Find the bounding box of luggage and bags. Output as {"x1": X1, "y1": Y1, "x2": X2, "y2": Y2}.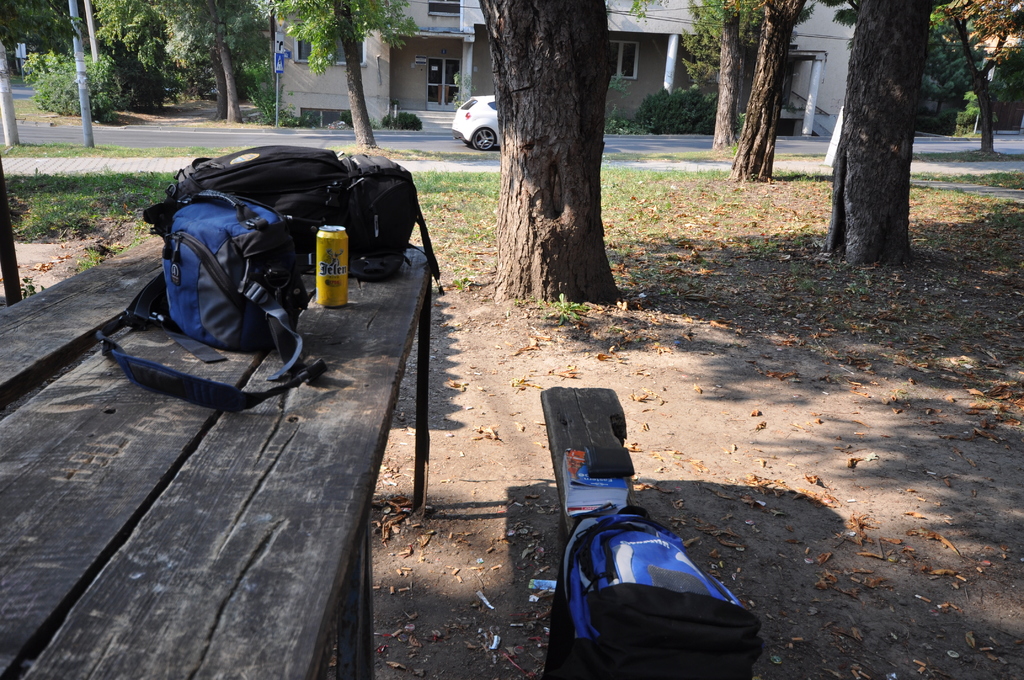
{"x1": 132, "y1": 145, "x2": 431, "y2": 284}.
